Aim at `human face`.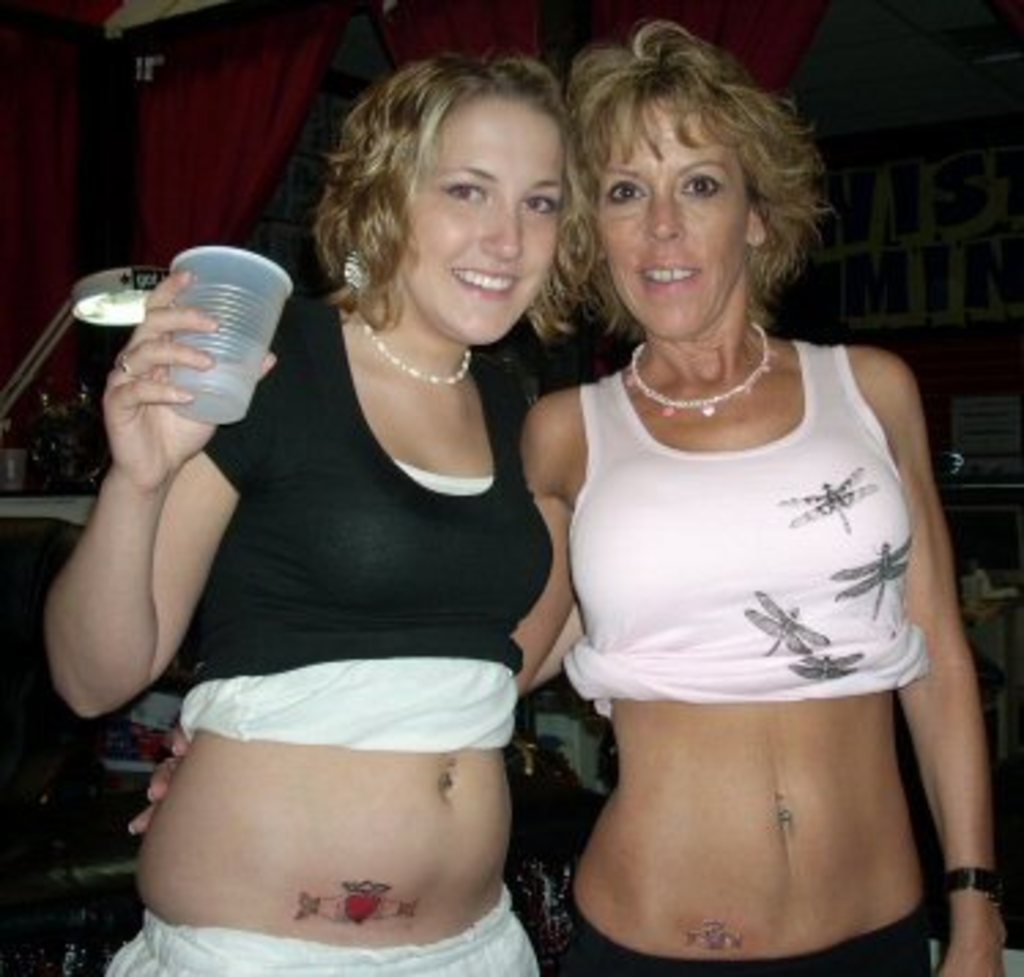
Aimed at <region>600, 96, 750, 328</region>.
